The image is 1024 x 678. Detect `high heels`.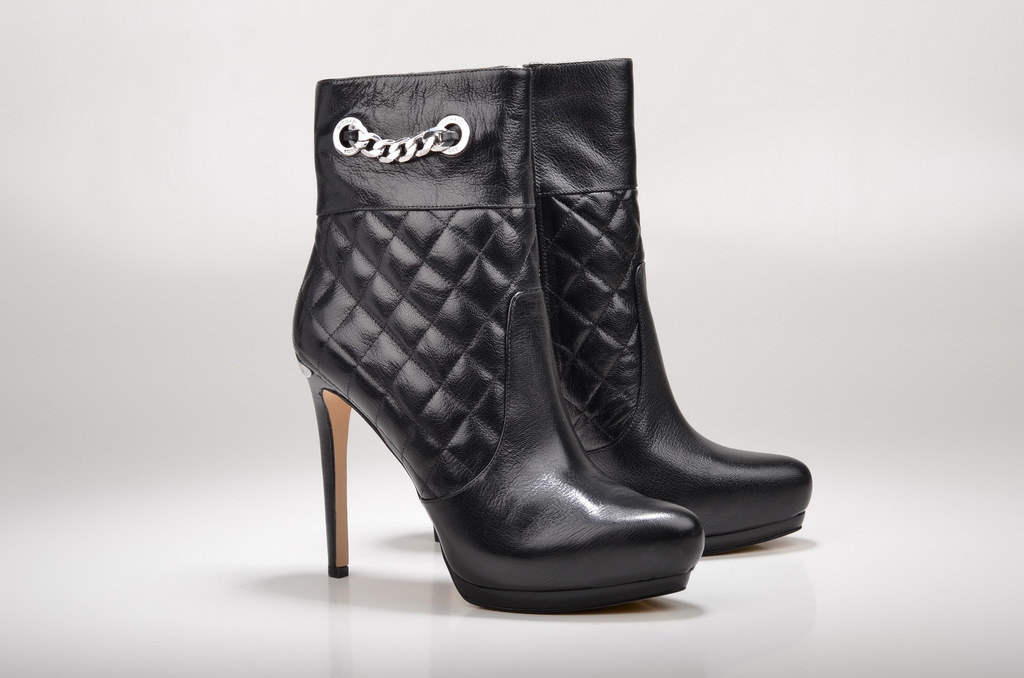
Detection: x1=292 y1=62 x2=714 y2=621.
